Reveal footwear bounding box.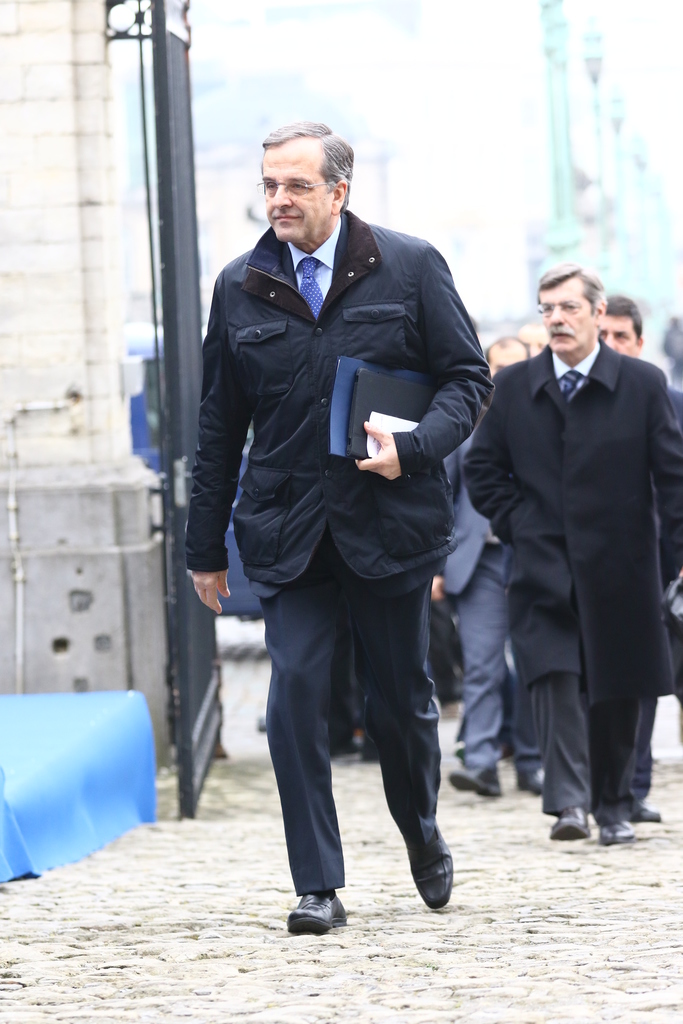
Revealed: (550, 805, 585, 840).
